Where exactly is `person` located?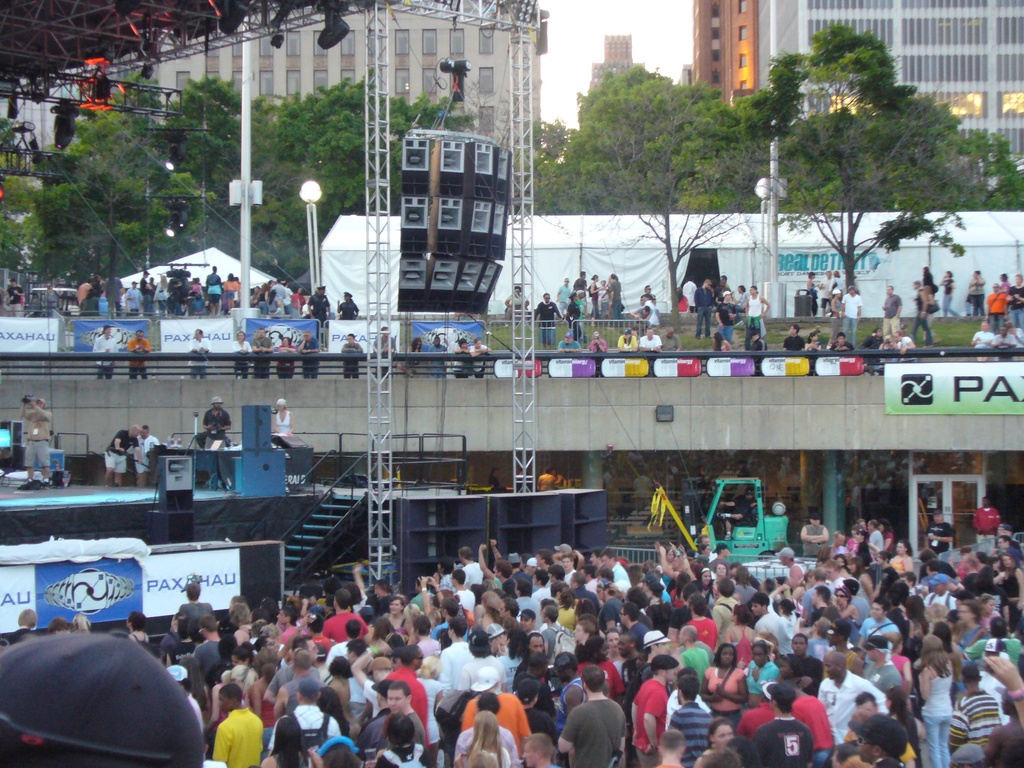
Its bounding box is (895,326,914,365).
